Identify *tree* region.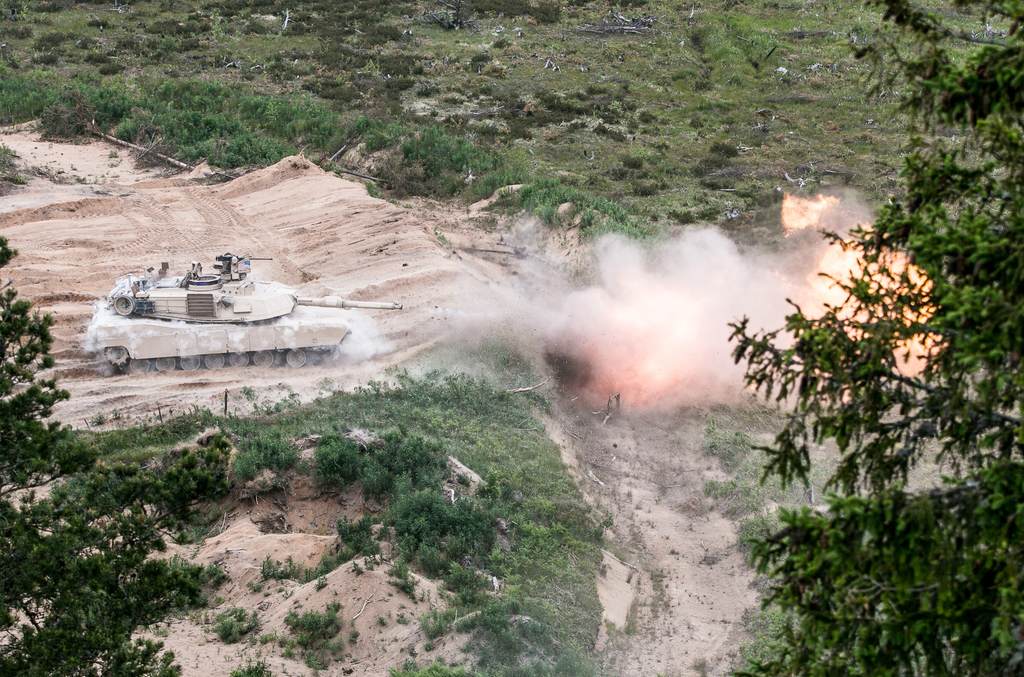
Region: <bbox>716, 0, 1023, 676</bbox>.
